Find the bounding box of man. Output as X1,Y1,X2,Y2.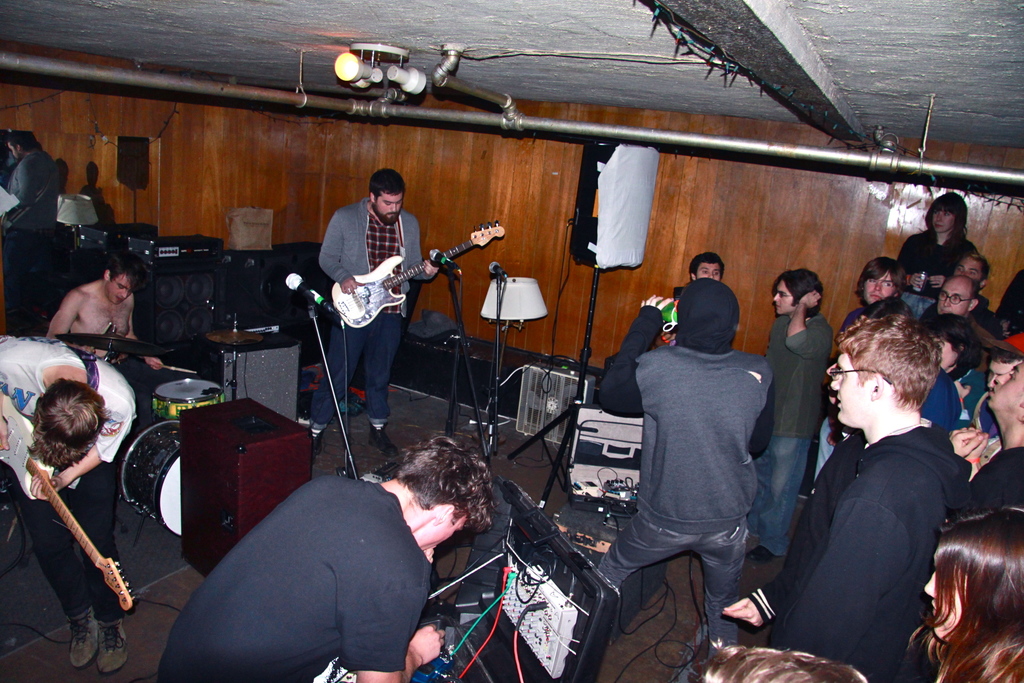
935,277,980,319.
